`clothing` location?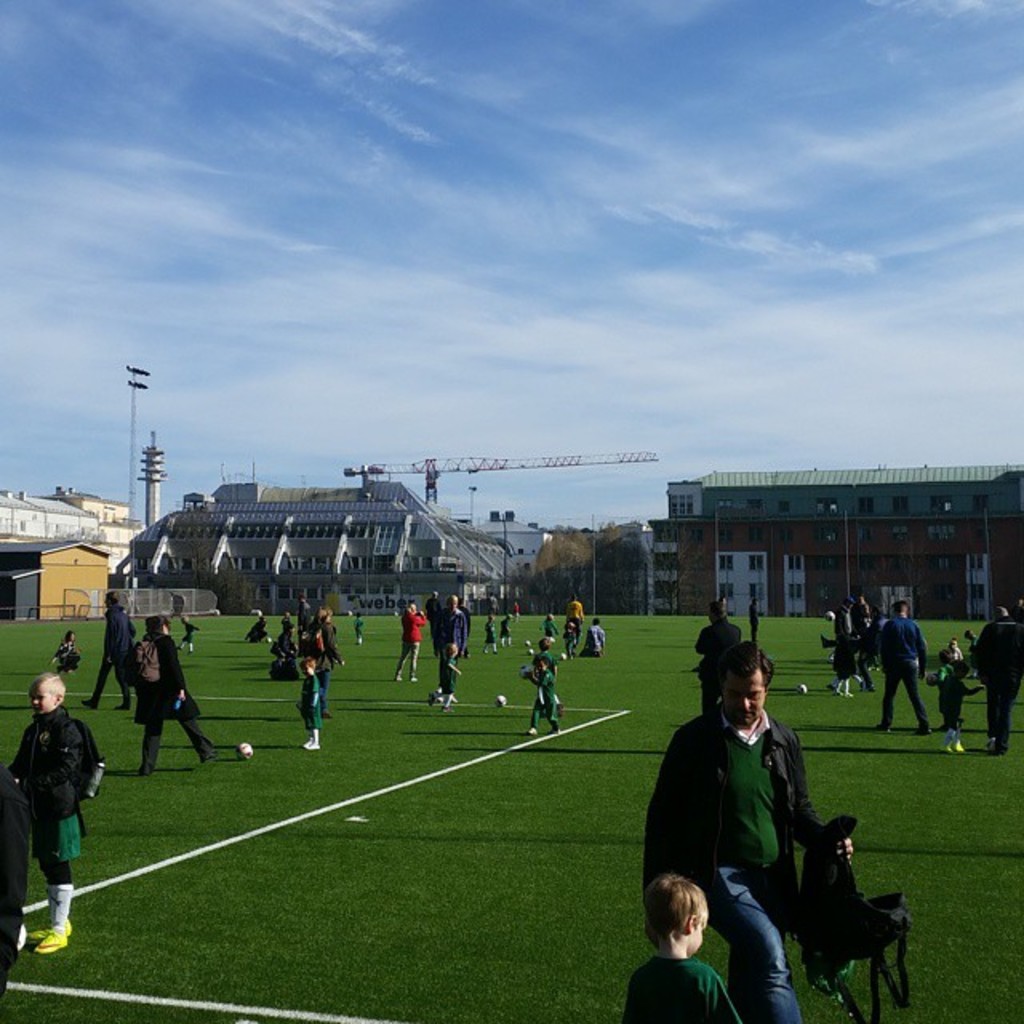
crop(533, 648, 560, 670)
